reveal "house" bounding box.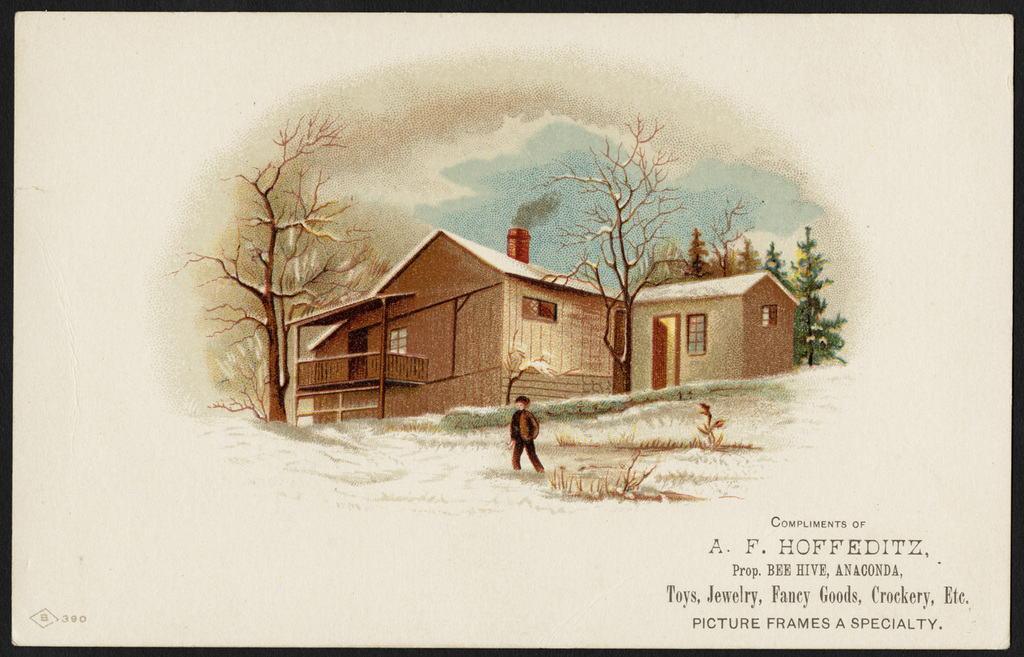
Revealed: 284/222/804/431.
